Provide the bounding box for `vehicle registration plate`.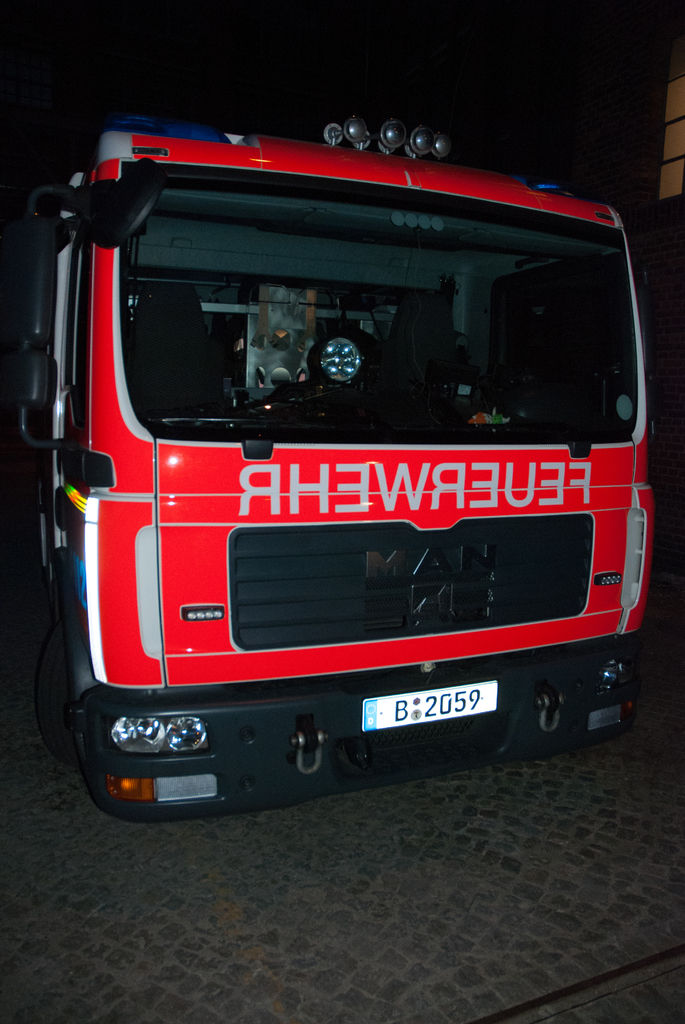
x1=363 y1=682 x2=500 y2=732.
